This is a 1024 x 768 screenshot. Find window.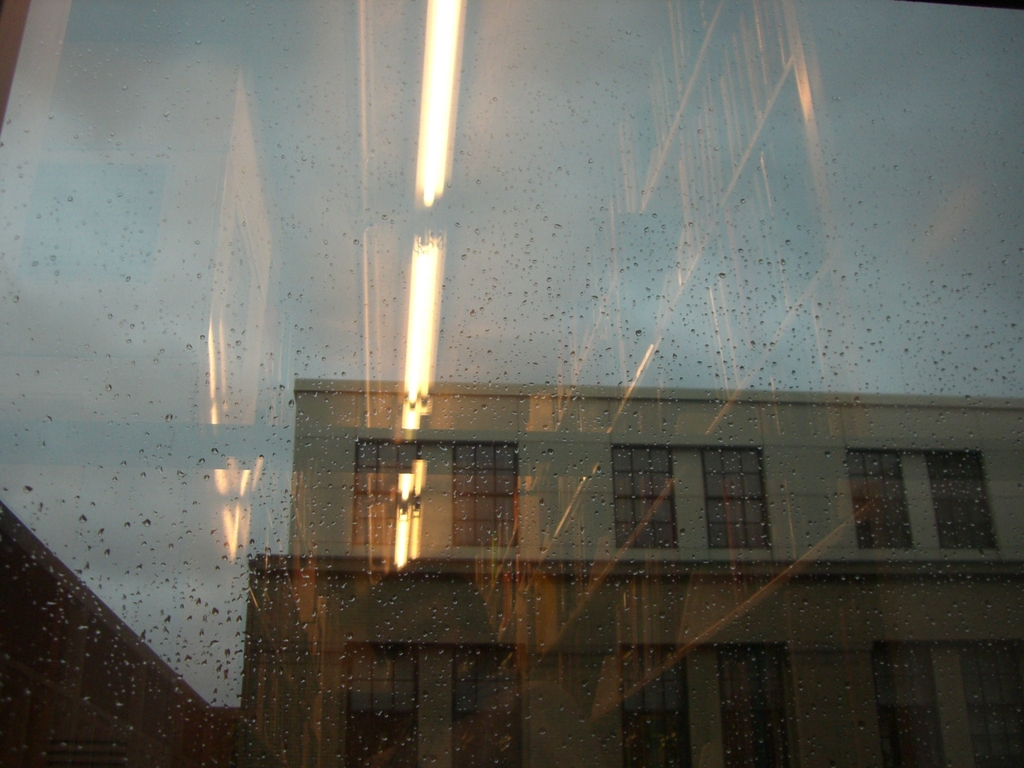
Bounding box: BBox(621, 642, 692, 765).
